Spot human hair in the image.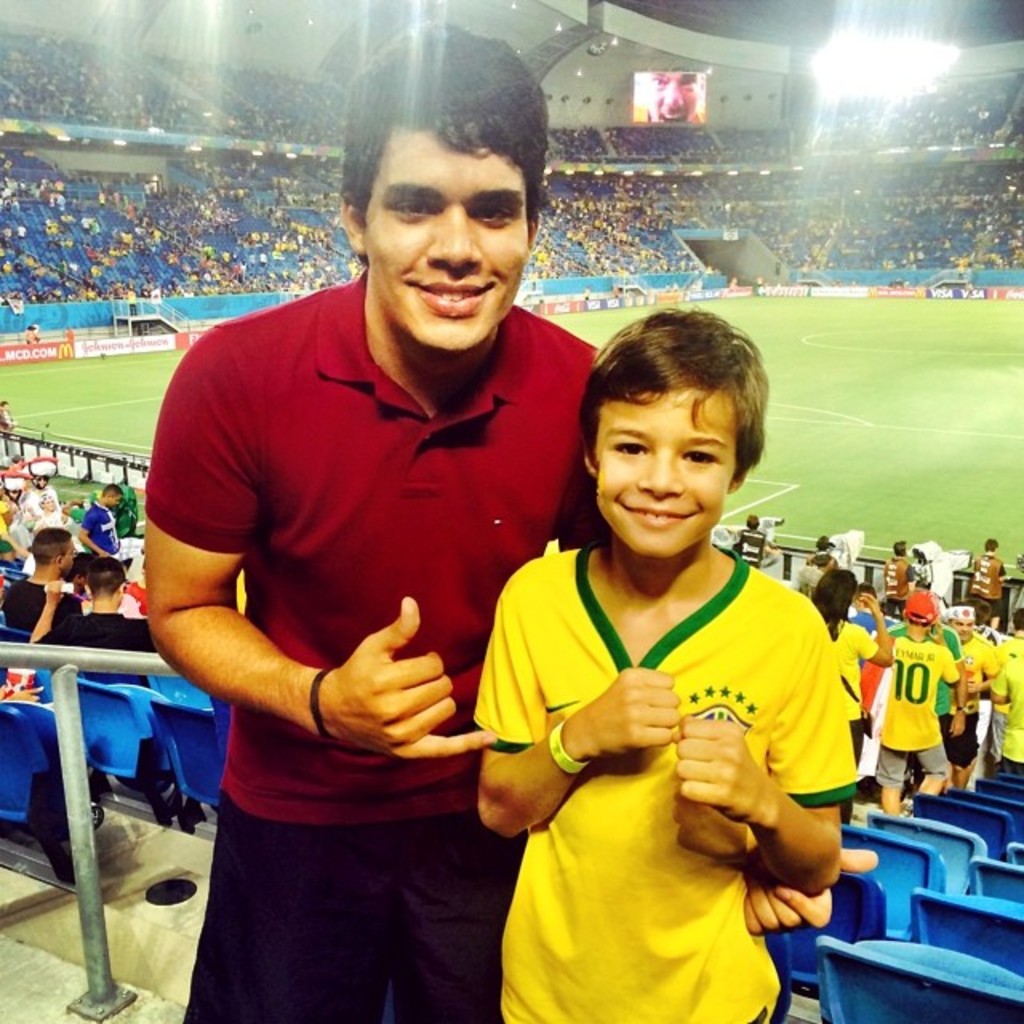
human hair found at x1=1016 y1=610 x2=1022 y2=629.
